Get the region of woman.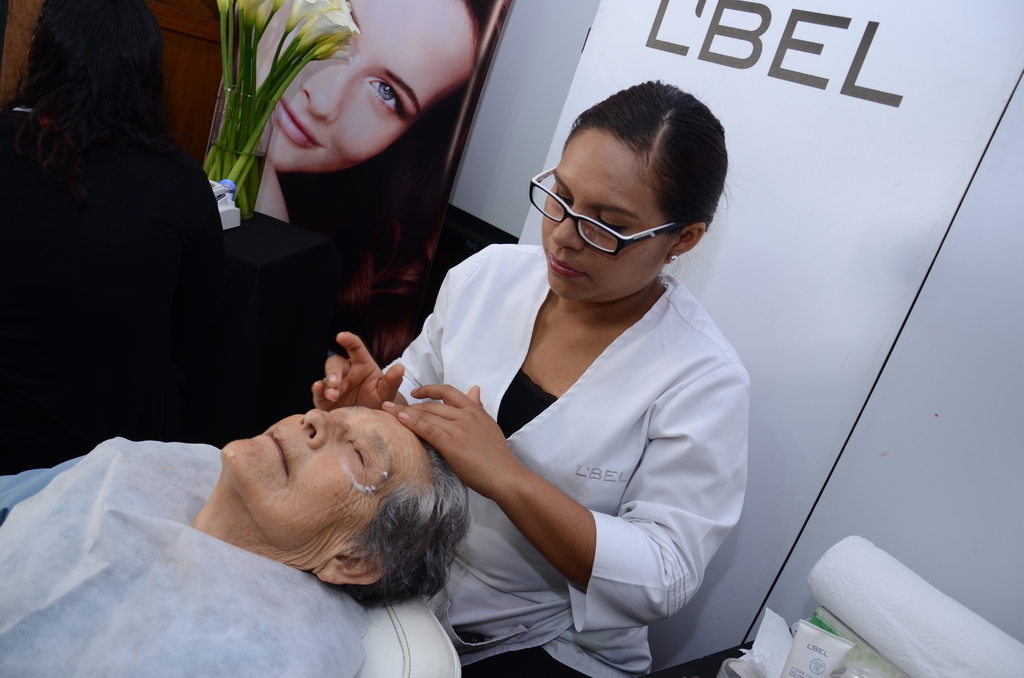
box=[0, 407, 467, 677].
